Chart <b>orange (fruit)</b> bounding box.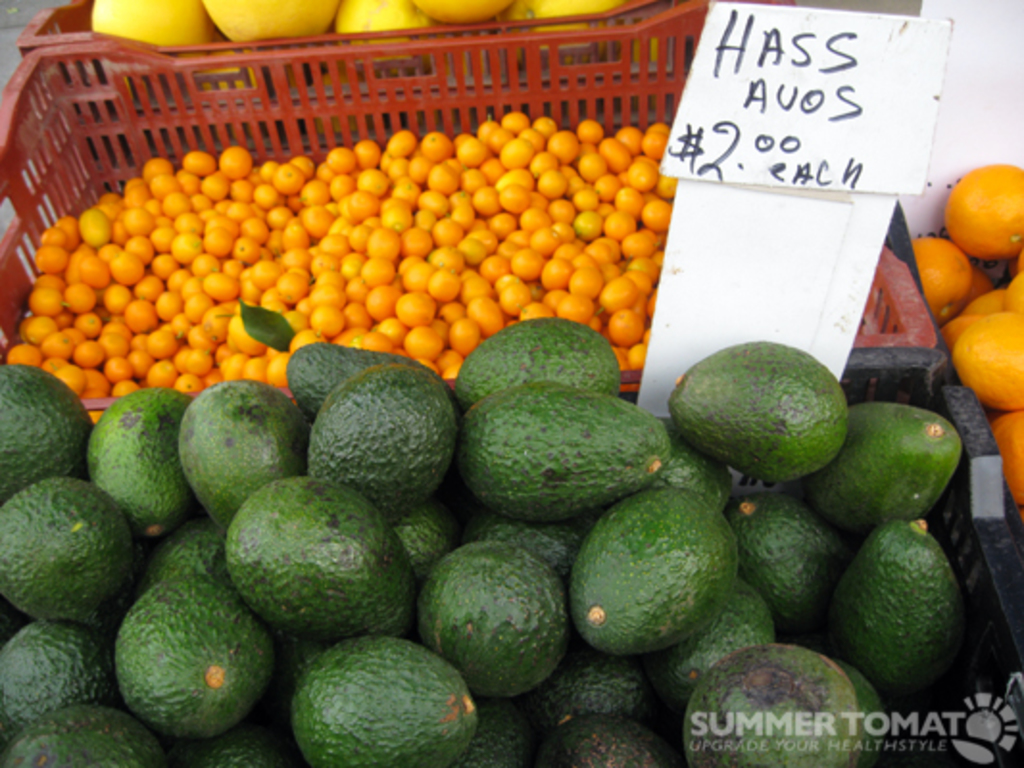
Charted: select_region(524, 175, 548, 200).
